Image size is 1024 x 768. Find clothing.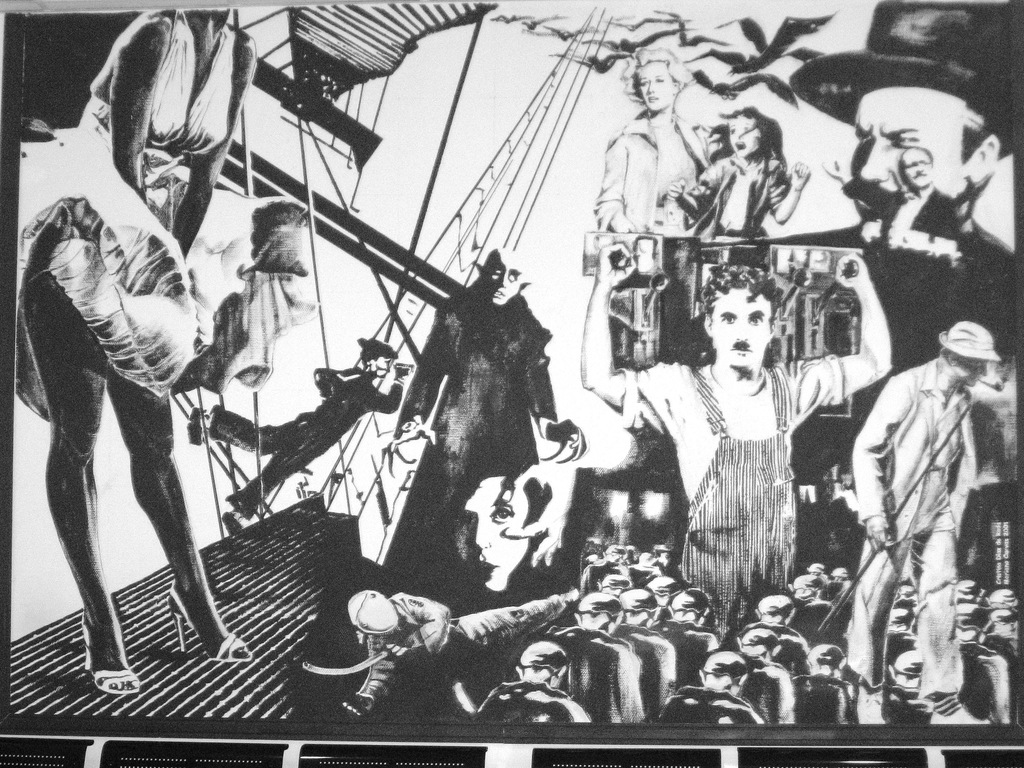
(left=848, top=348, right=1009, bottom=696).
